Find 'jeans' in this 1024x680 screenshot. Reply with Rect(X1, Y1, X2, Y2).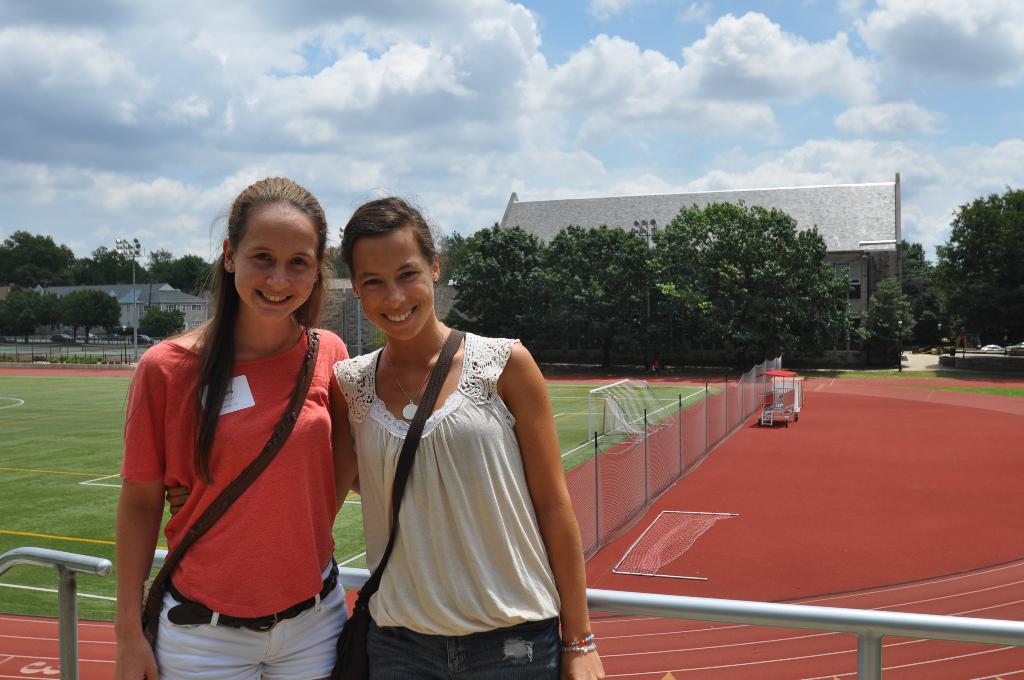
Rect(154, 576, 343, 677).
